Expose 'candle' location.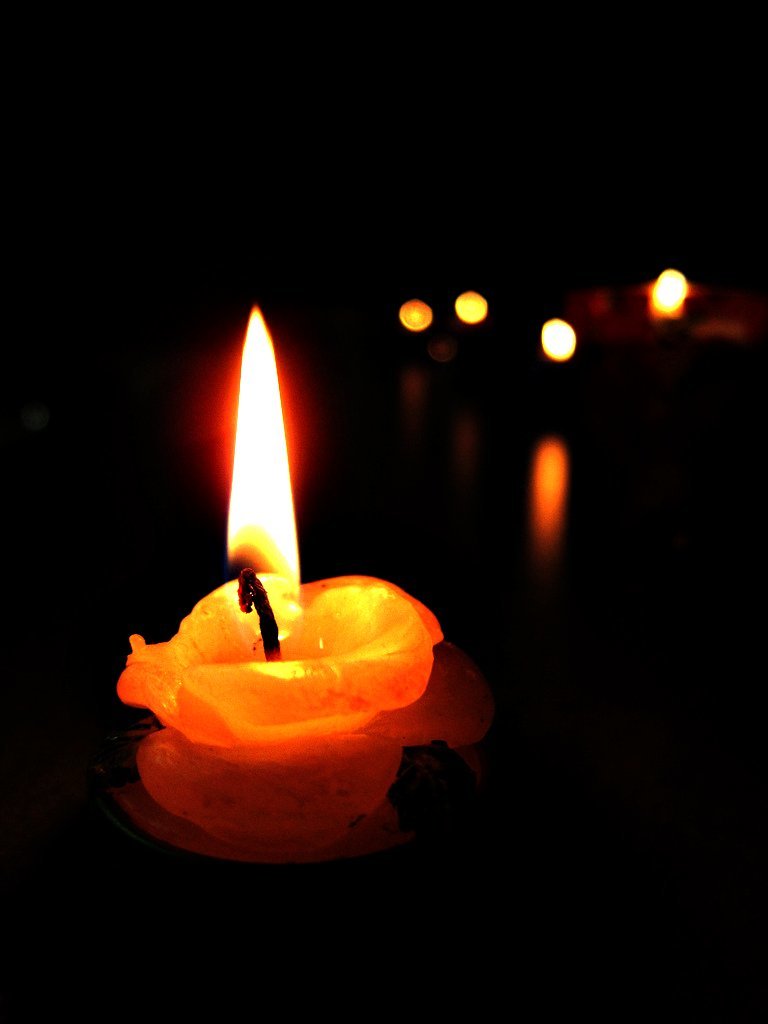
Exposed at rect(128, 307, 452, 755).
